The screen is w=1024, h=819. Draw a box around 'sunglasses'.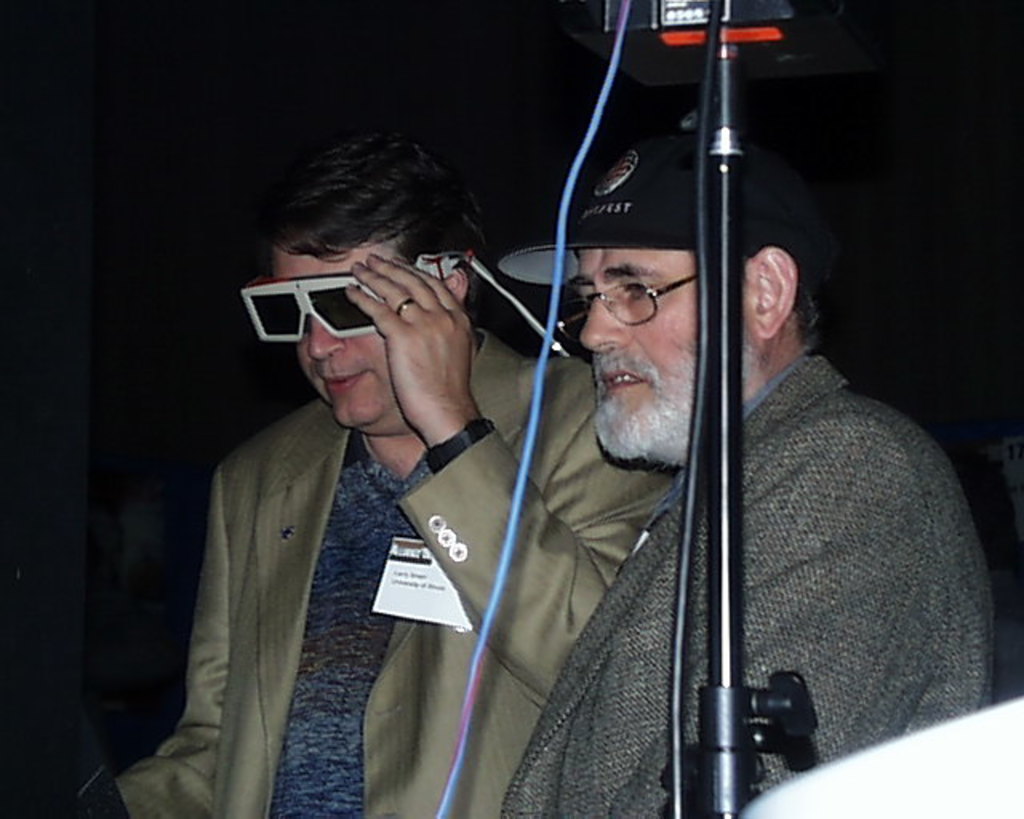
<bbox>235, 256, 458, 341</bbox>.
